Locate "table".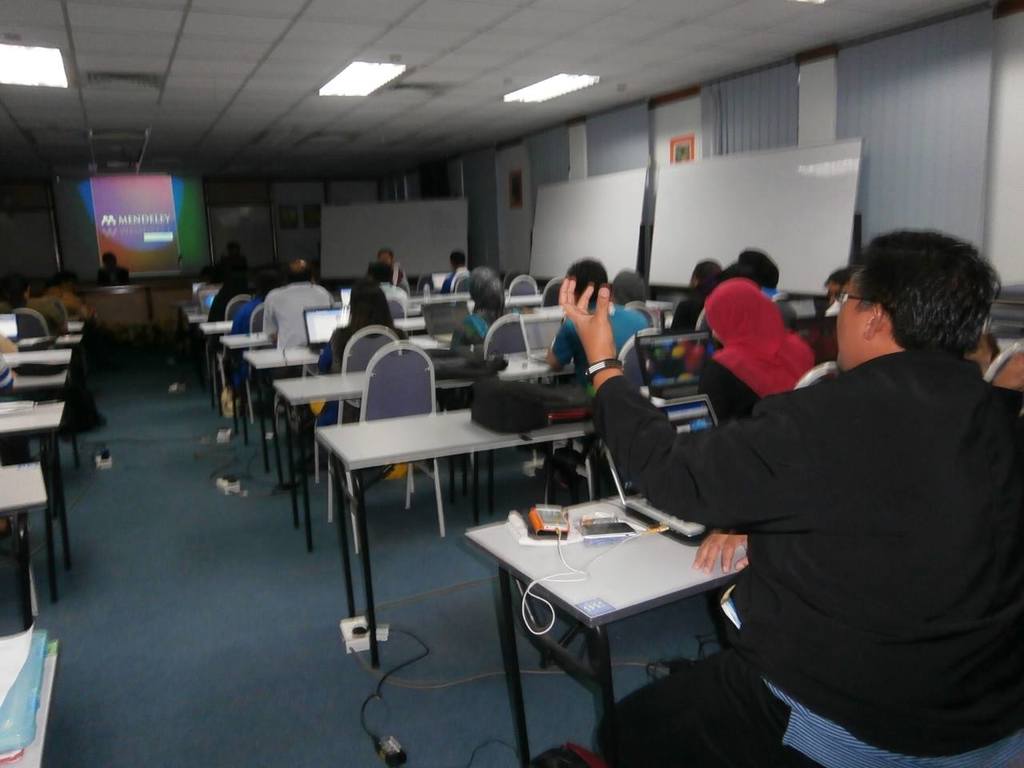
Bounding box: box=[0, 464, 46, 630].
